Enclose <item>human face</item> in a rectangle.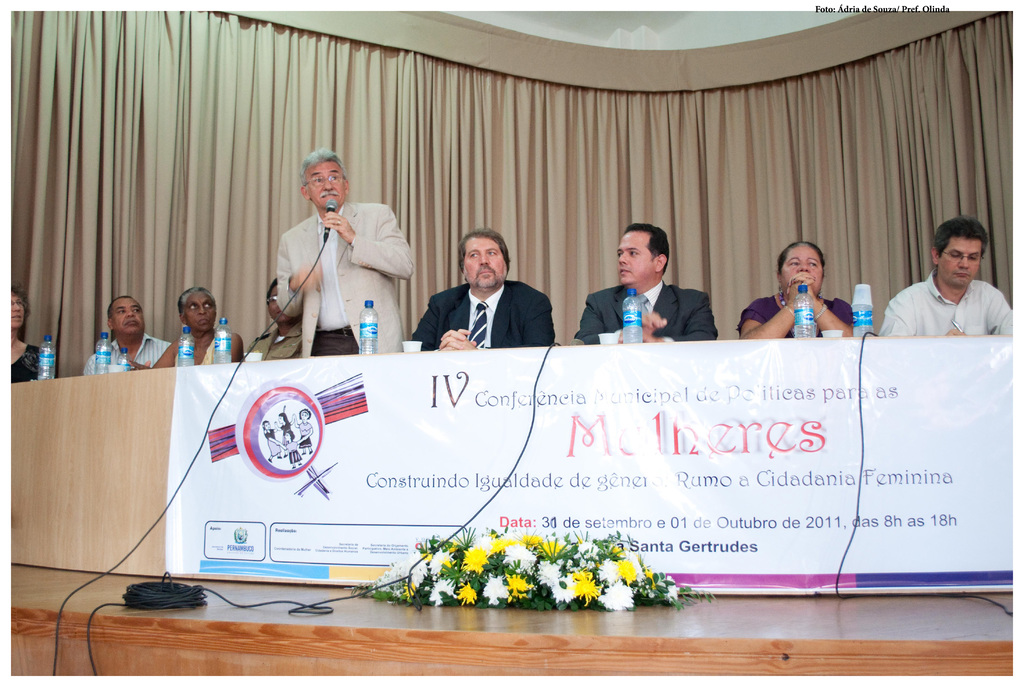
309 159 344 204.
